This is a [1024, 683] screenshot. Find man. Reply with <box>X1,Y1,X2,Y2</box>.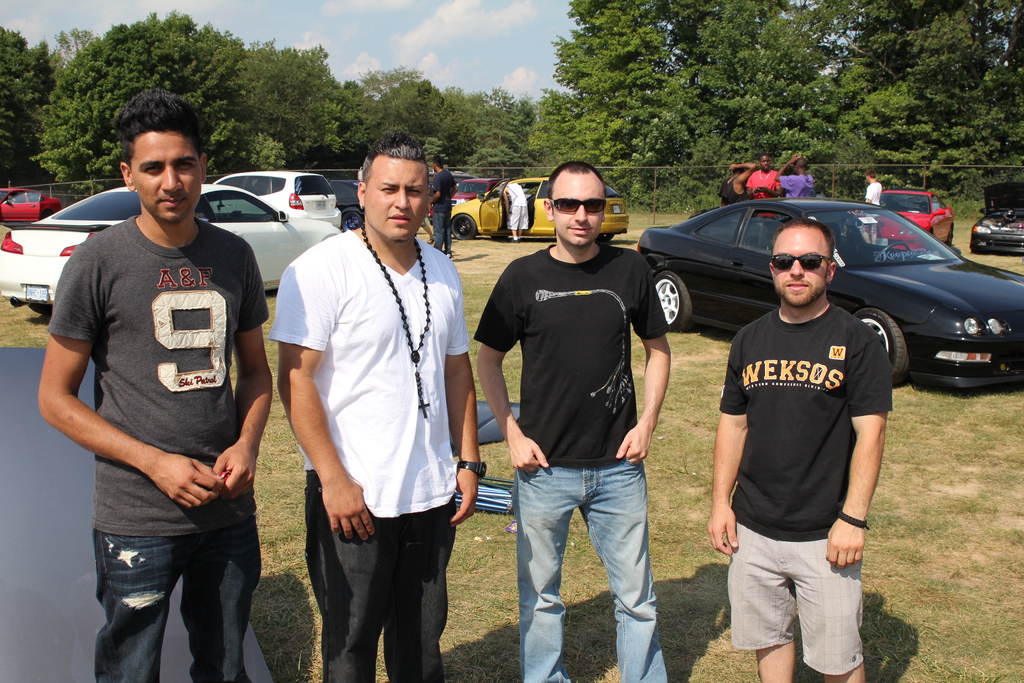
<box>502,179,529,243</box>.
